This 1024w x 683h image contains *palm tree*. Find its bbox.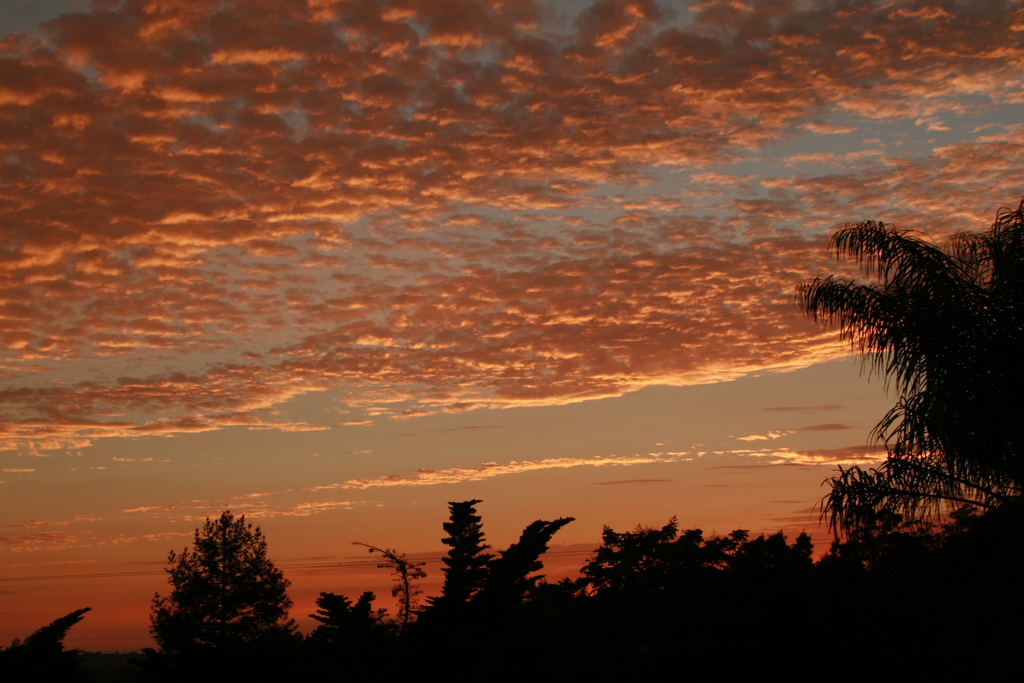
{"left": 827, "top": 213, "right": 995, "bottom": 545}.
